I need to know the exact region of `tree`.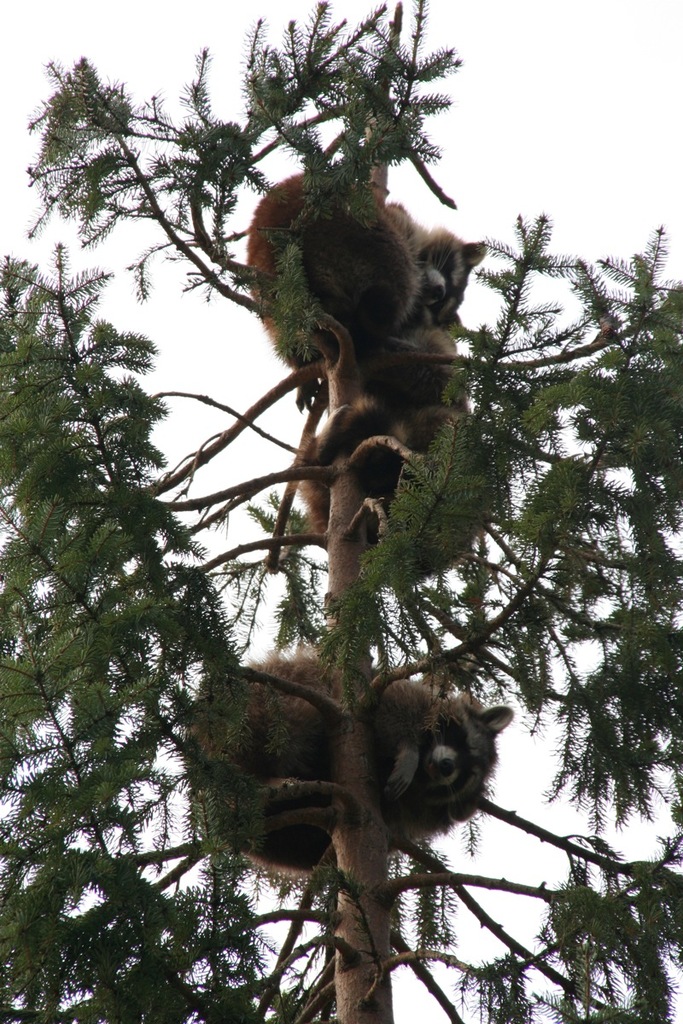
Region: 0,0,682,1023.
